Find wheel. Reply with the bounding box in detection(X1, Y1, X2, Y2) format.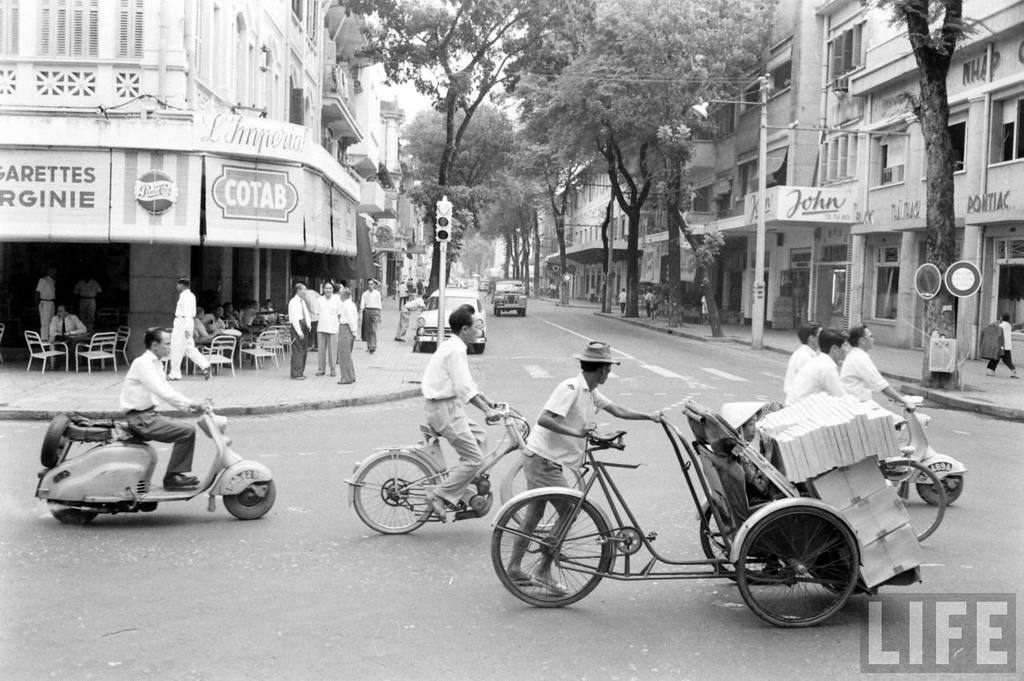
detection(346, 445, 428, 534).
